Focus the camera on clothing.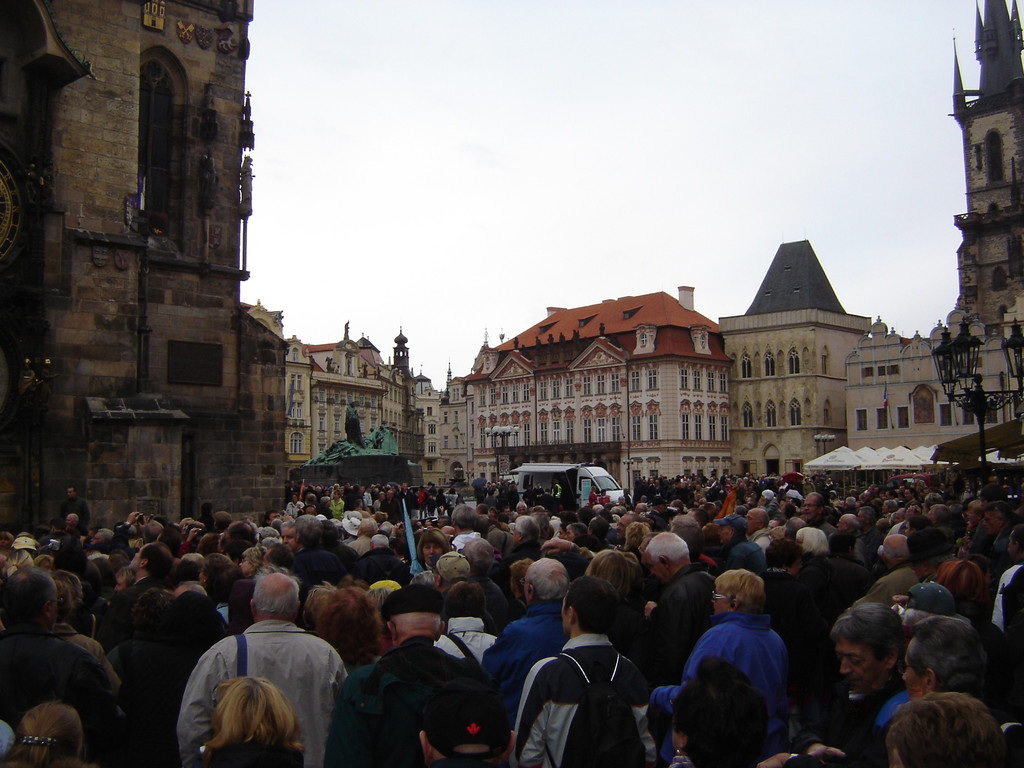
Focus region: rect(0, 620, 138, 767).
